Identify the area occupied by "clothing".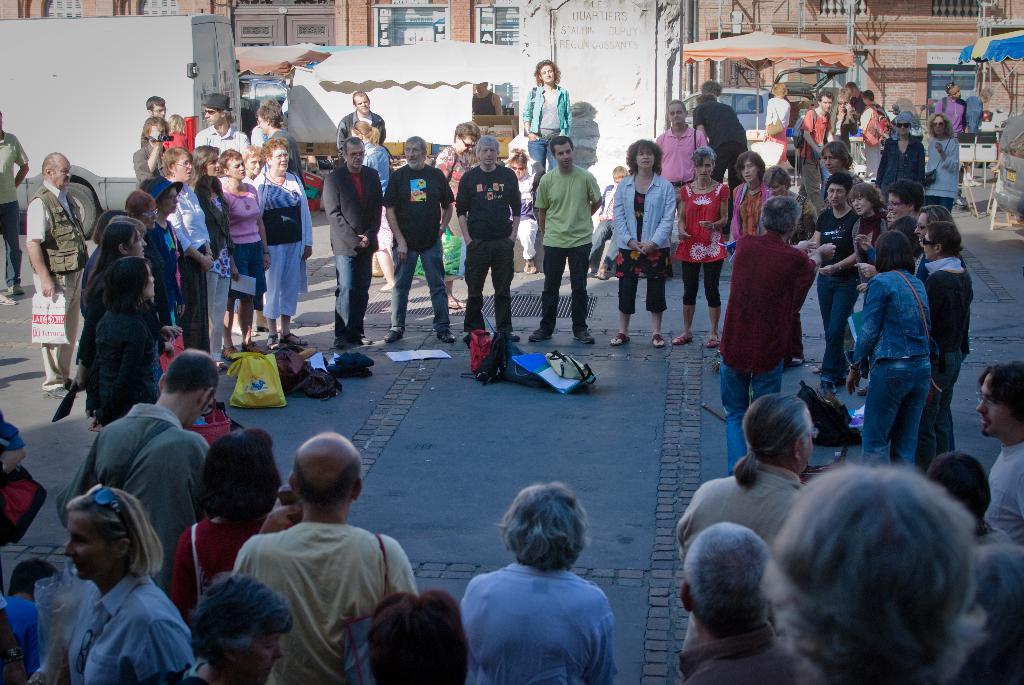
Area: <region>508, 176, 540, 260</region>.
